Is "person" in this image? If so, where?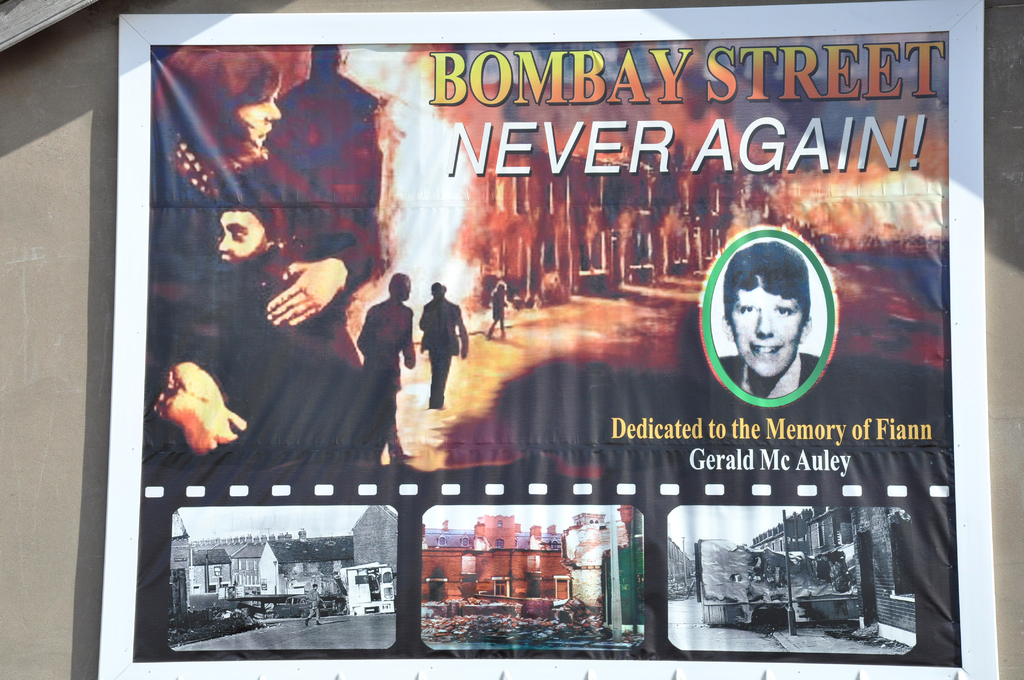
Yes, at box=[352, 273, 419, 455].
